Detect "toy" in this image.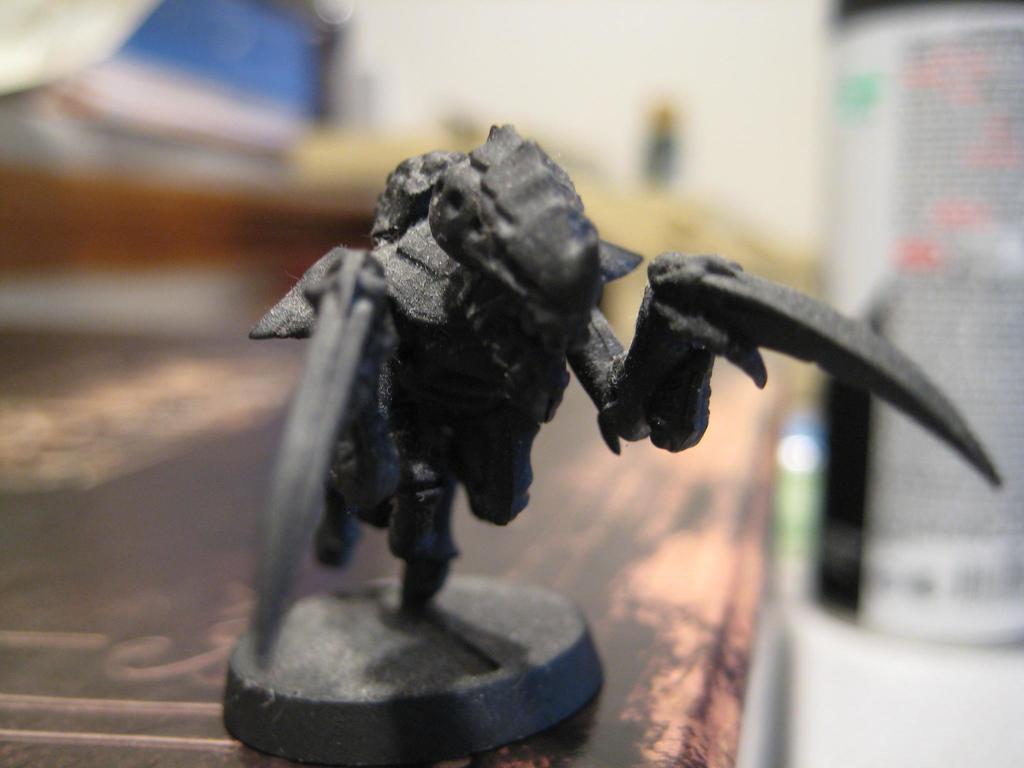
Detection: crop(220, 118, 1008, 767).
